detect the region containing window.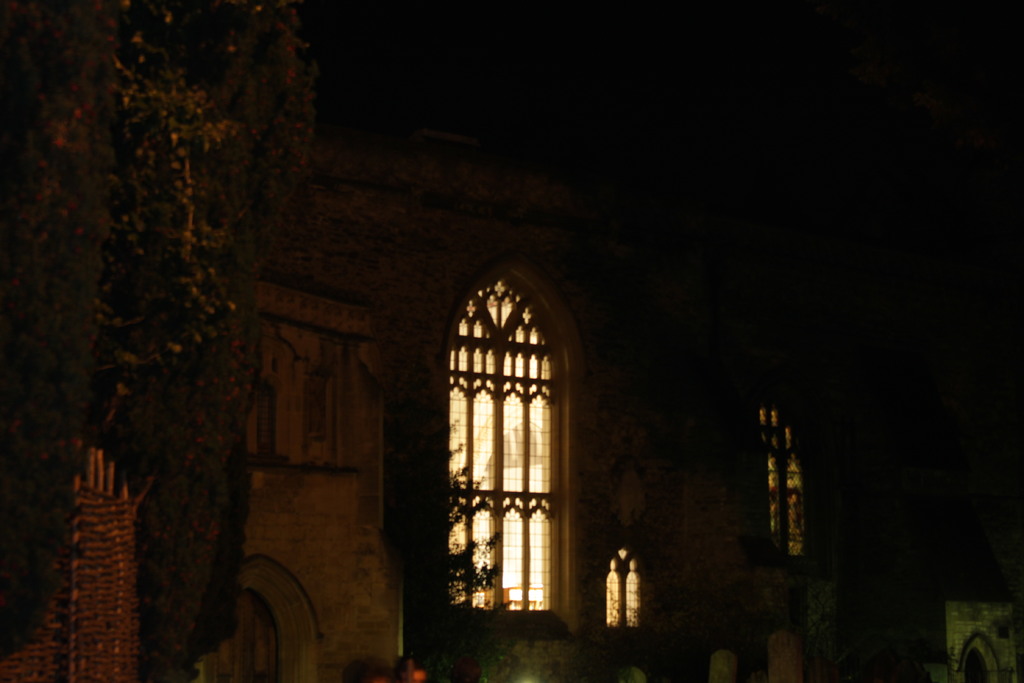
[x1=445, y1=274, x2=555, y2=623].
